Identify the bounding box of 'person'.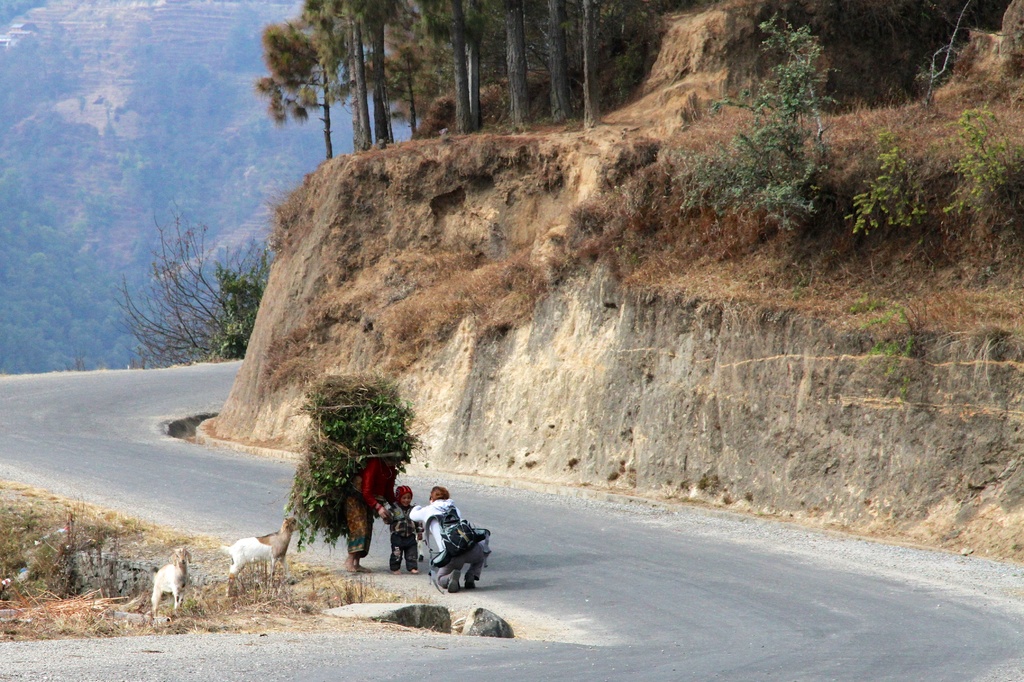
detection(344, 454, 404, 569).
